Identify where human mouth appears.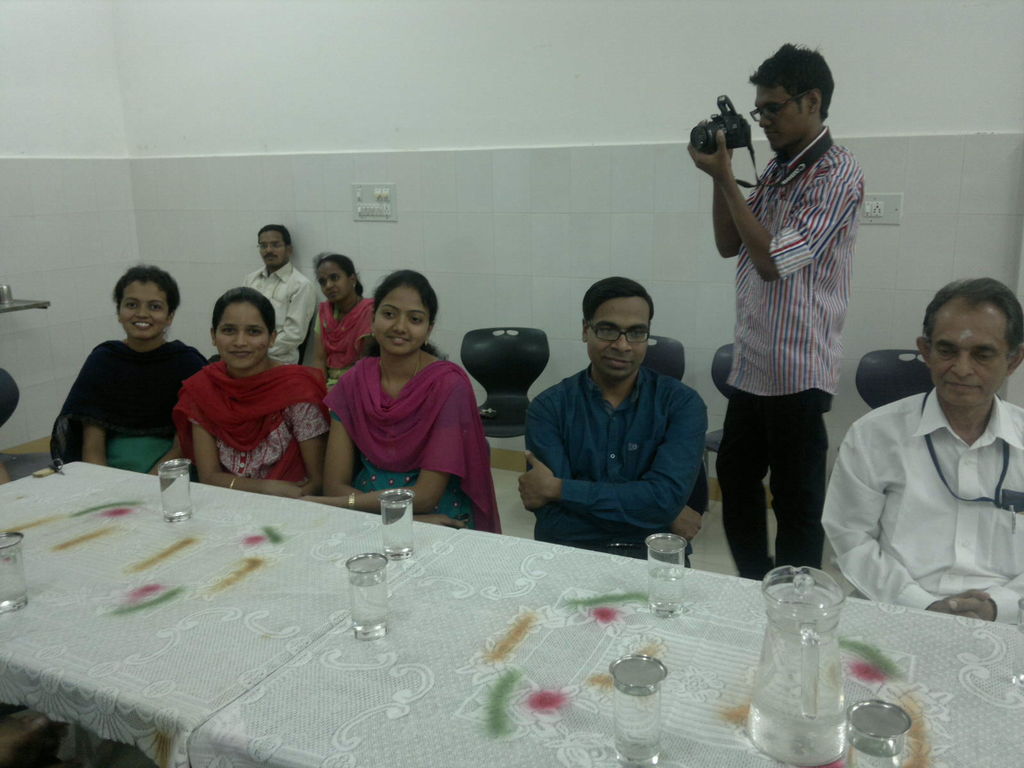
Appears at [left=385, top=335, right=410, bottom=347].
